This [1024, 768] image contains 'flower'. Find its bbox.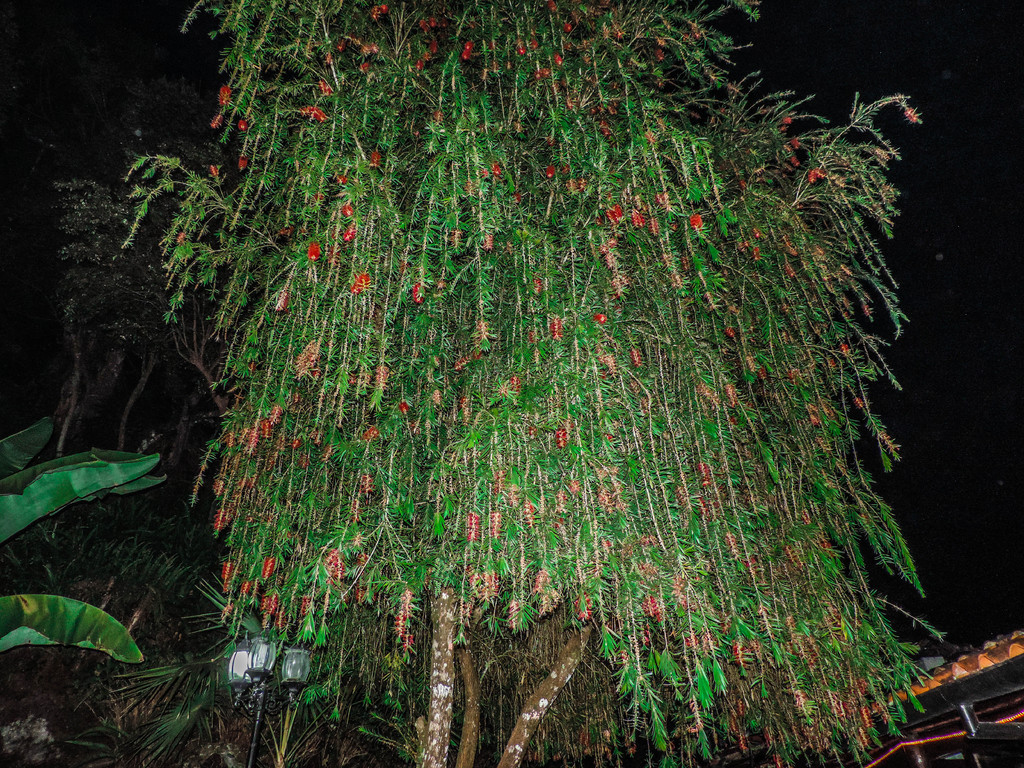
[left=305, top=241, right=320, bottom=259].
